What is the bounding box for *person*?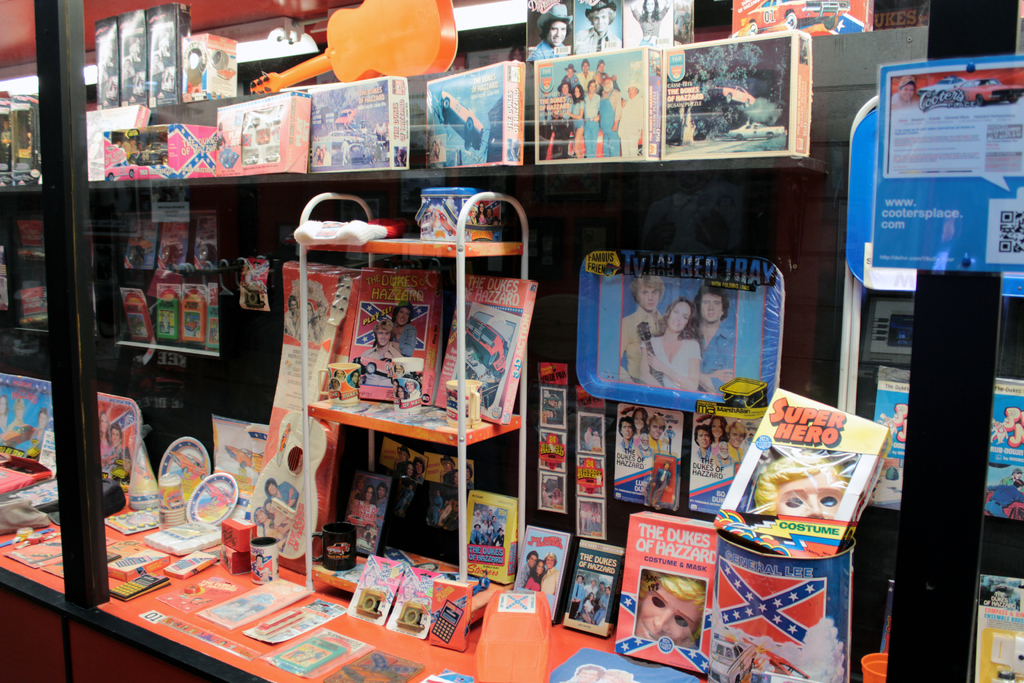
<region>576, 0, 625, 54</region>.
